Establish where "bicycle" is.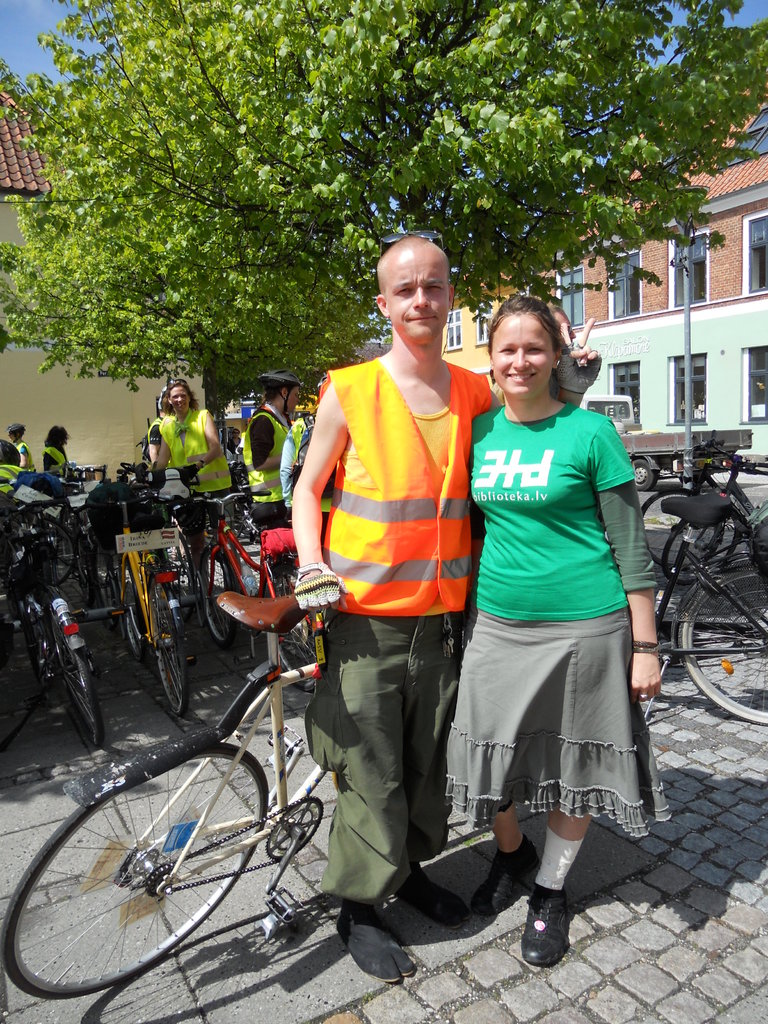
Established at 0:584:504:974.
